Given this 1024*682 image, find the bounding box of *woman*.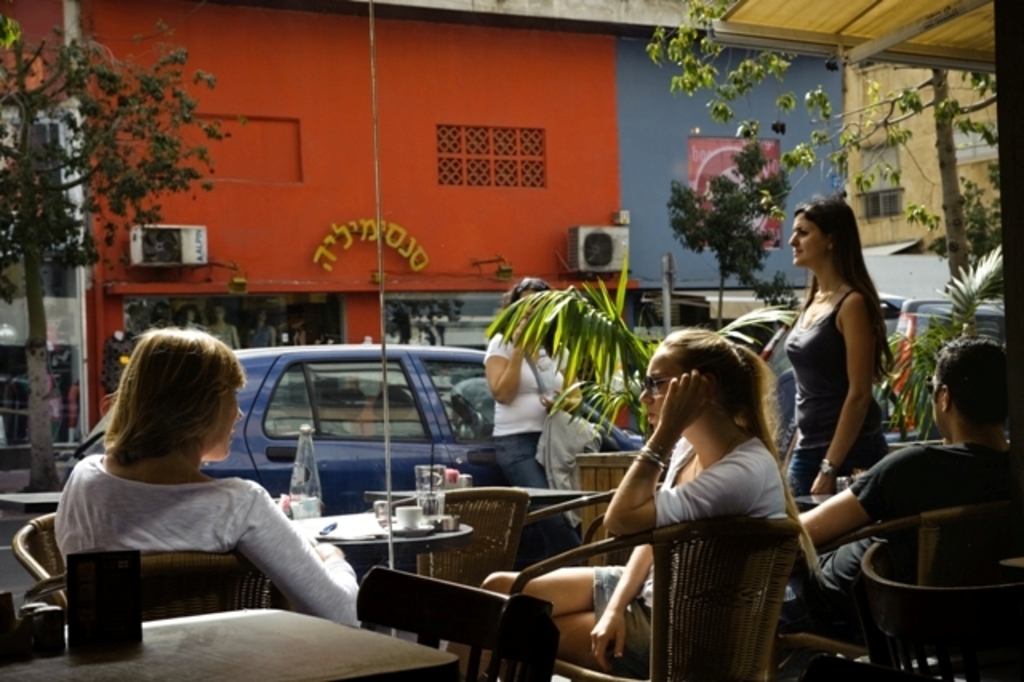
446 330 786 680.
